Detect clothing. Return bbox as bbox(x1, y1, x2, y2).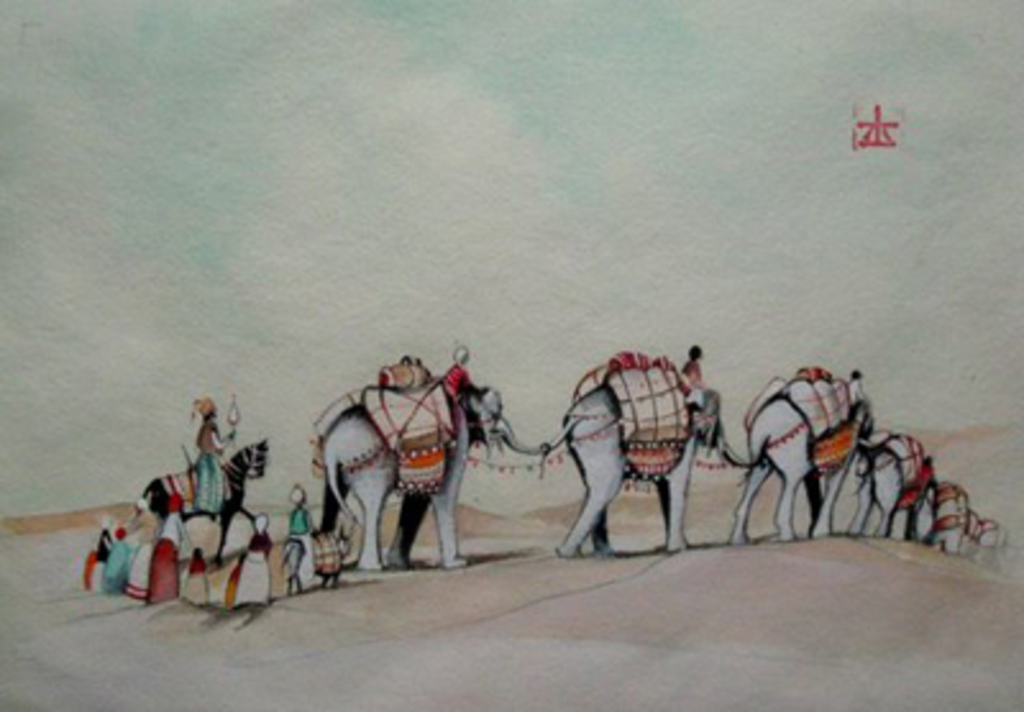
bbox(689, 366, 699, 402).
